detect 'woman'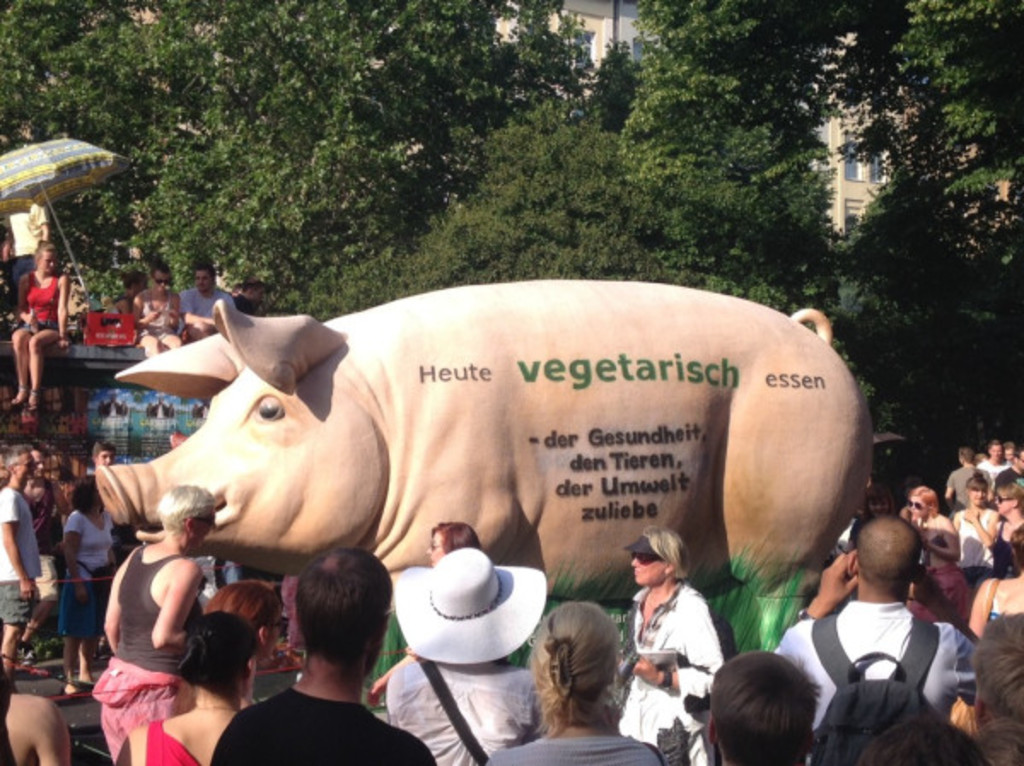
614,520,730,764
